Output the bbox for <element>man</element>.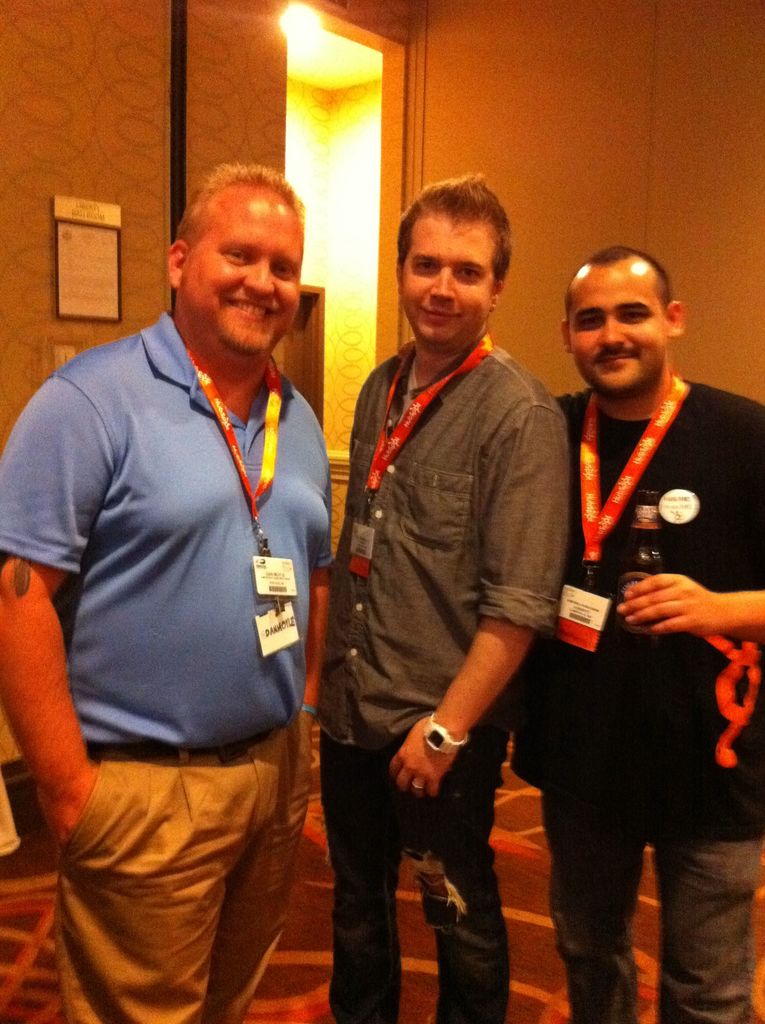
detection(319, 169, 570, 1023).
